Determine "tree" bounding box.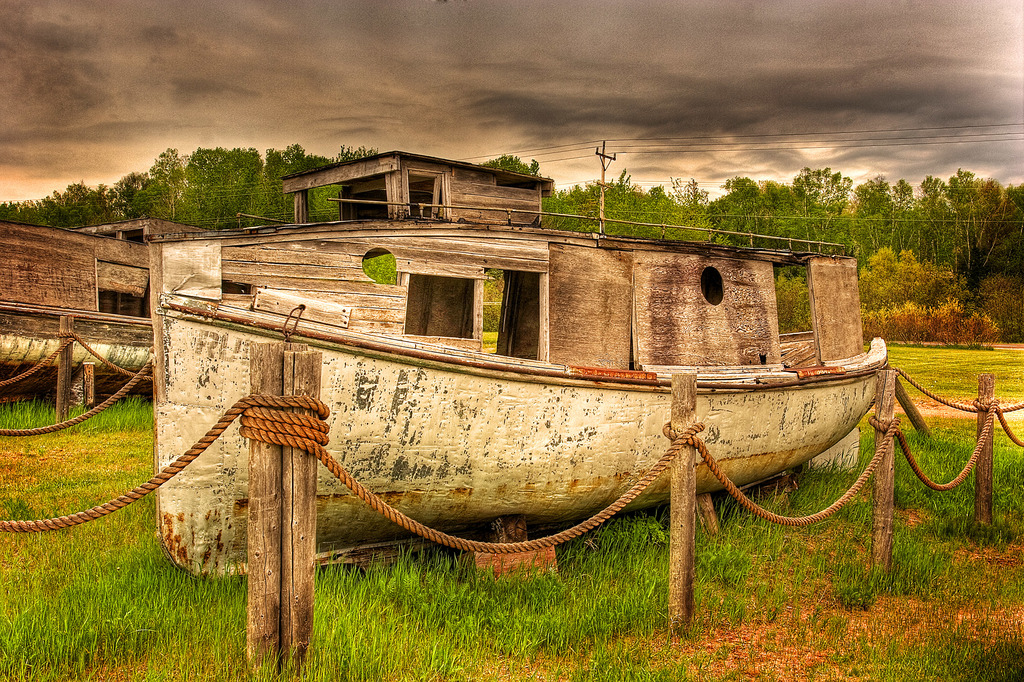
Determined: [482,147,541,178].
